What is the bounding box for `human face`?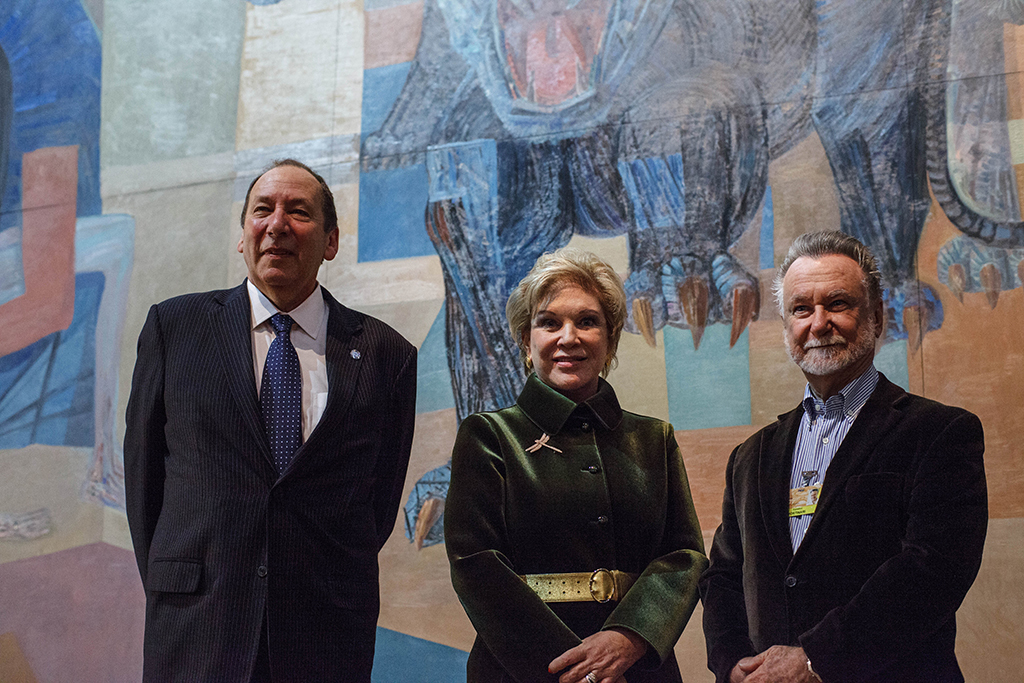
<bbox>248, 177, 321, 283</bbox>.
